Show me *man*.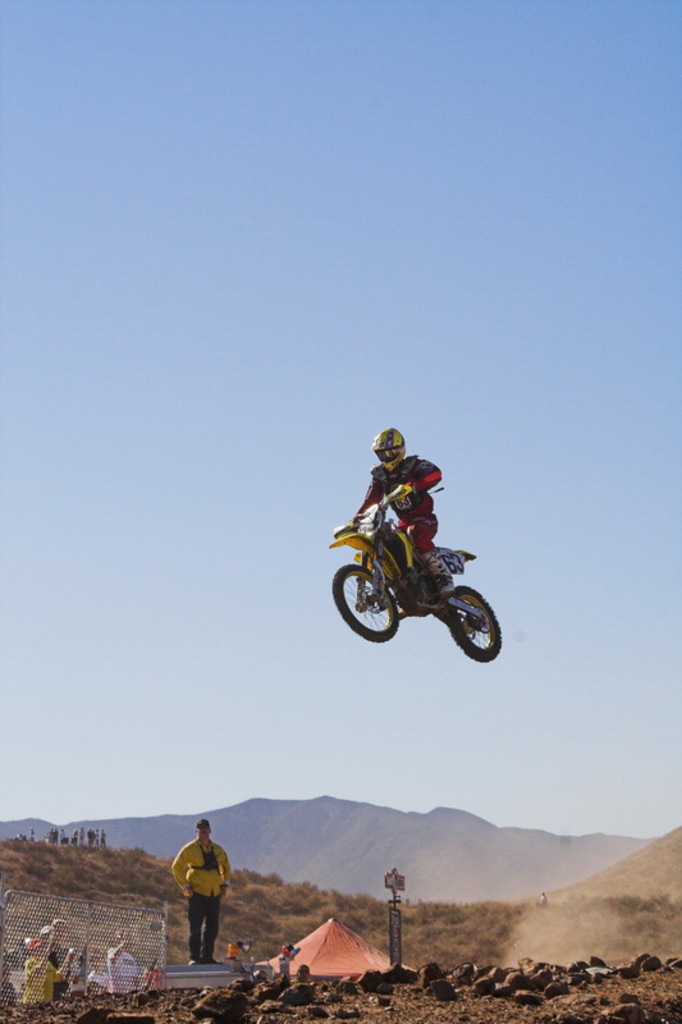
*man* is here: 352, 428, 452, 595.
